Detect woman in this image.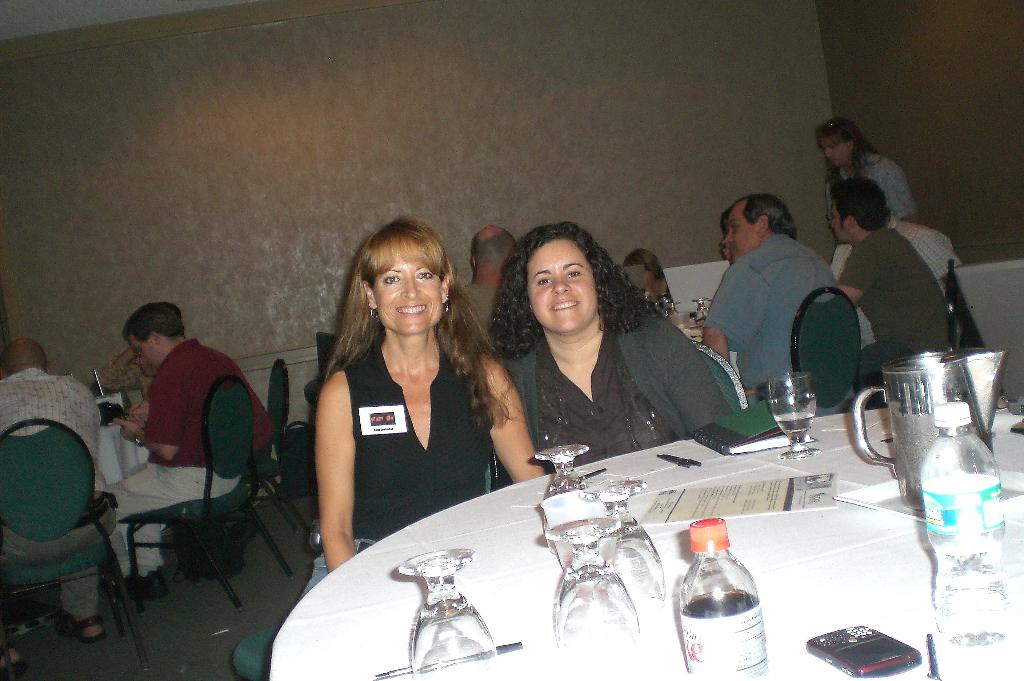
Detection: 625:254:695:339.
